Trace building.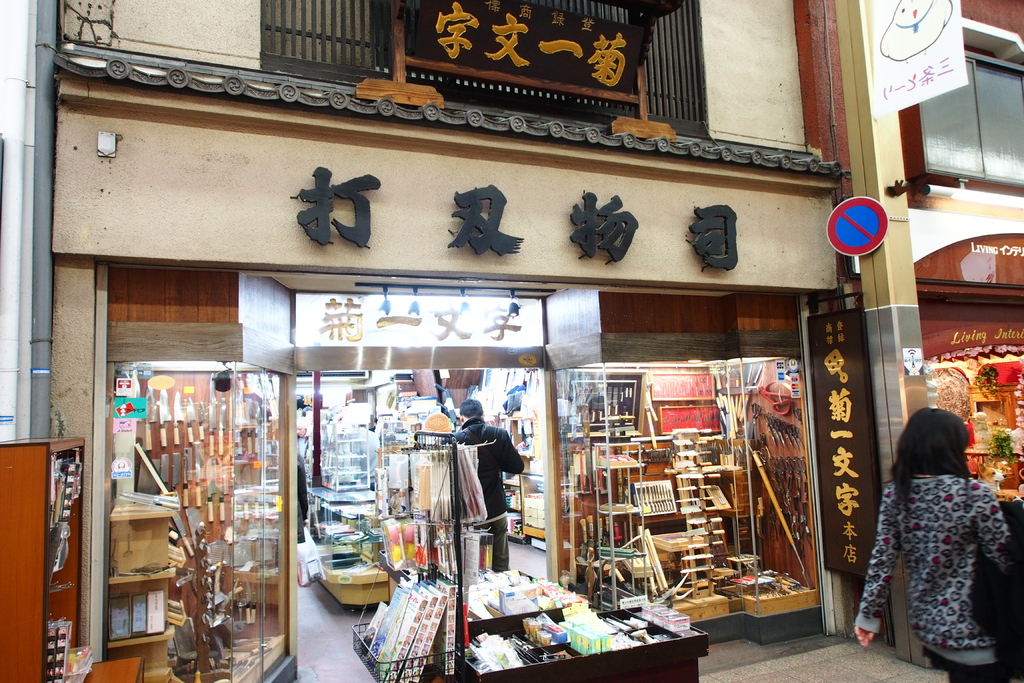
Traced to l=0, t=3, r=42, b=679.
